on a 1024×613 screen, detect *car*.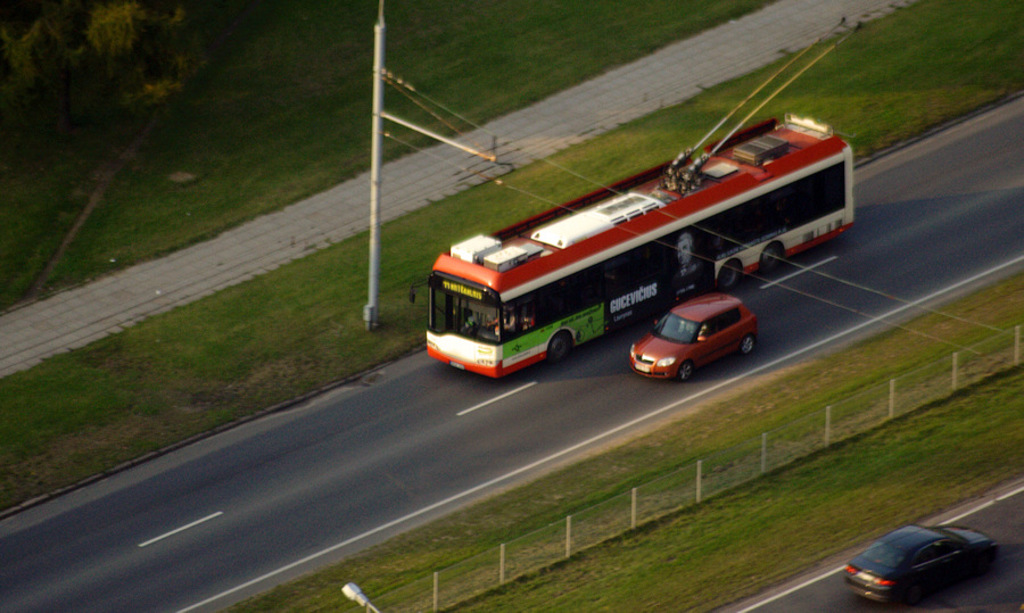
629, 290, 767, 383.
